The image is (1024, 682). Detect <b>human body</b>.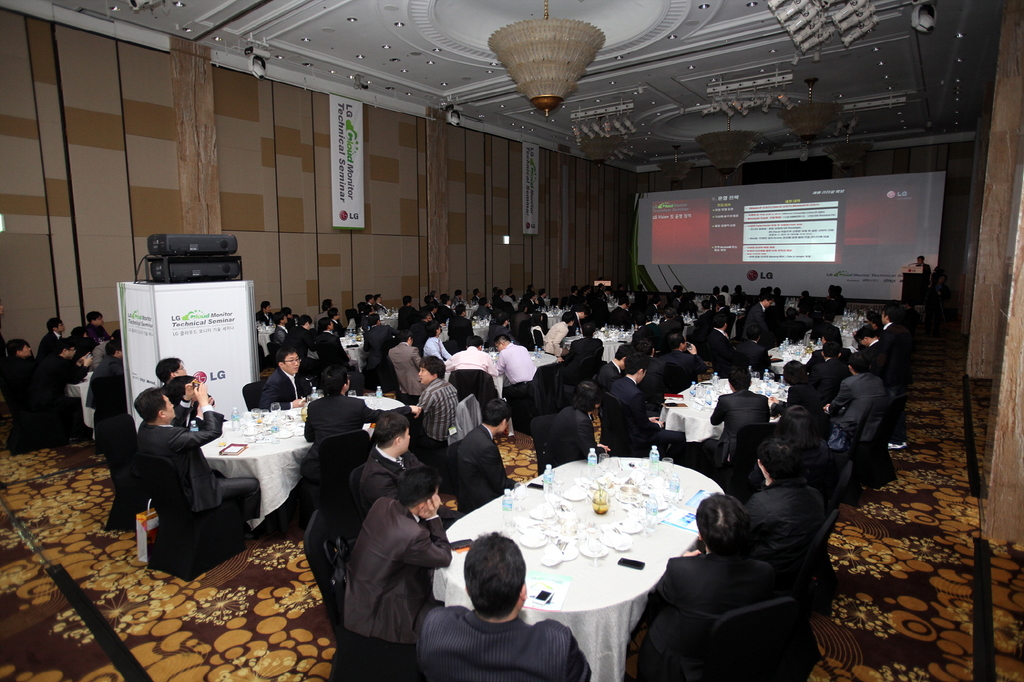
Detection: detection(127, 383, 264, 530).
